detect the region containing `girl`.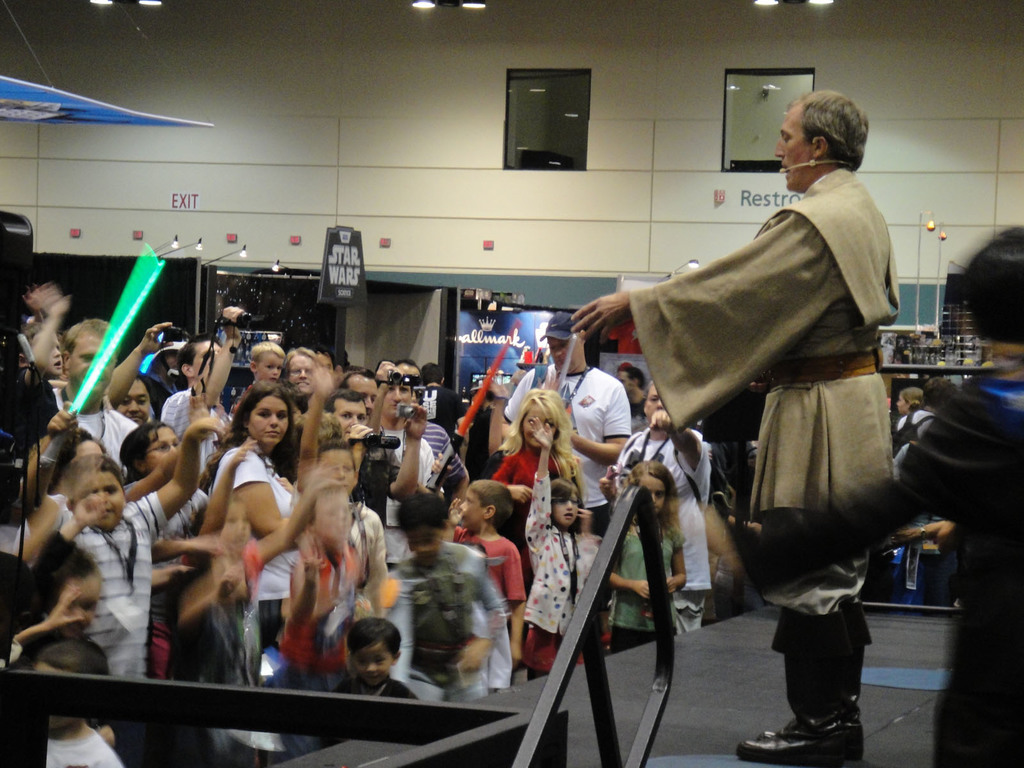
(526, 417, 601, 678).
